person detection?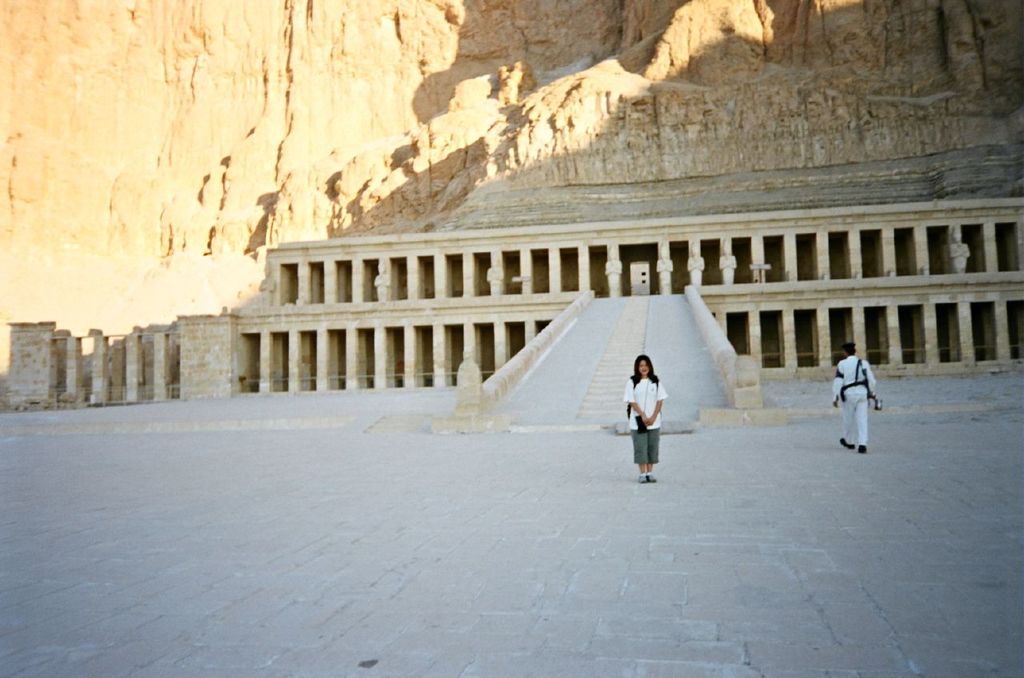
[left=655, top=242, right=674, bottom=293]
